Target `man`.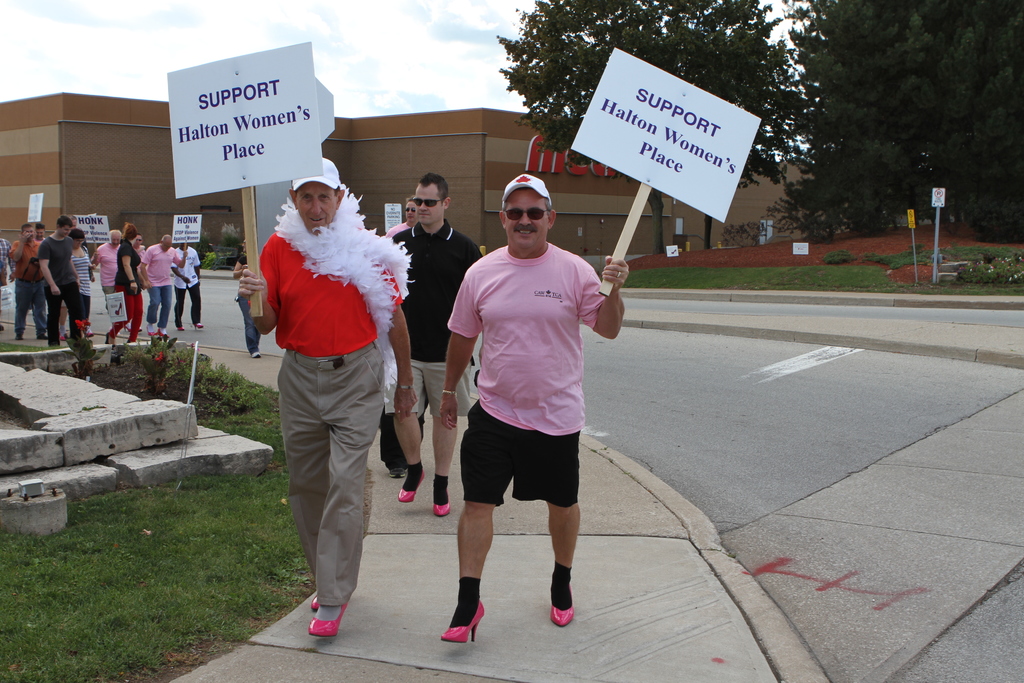
Target region: [35, 208, 91, 349].
